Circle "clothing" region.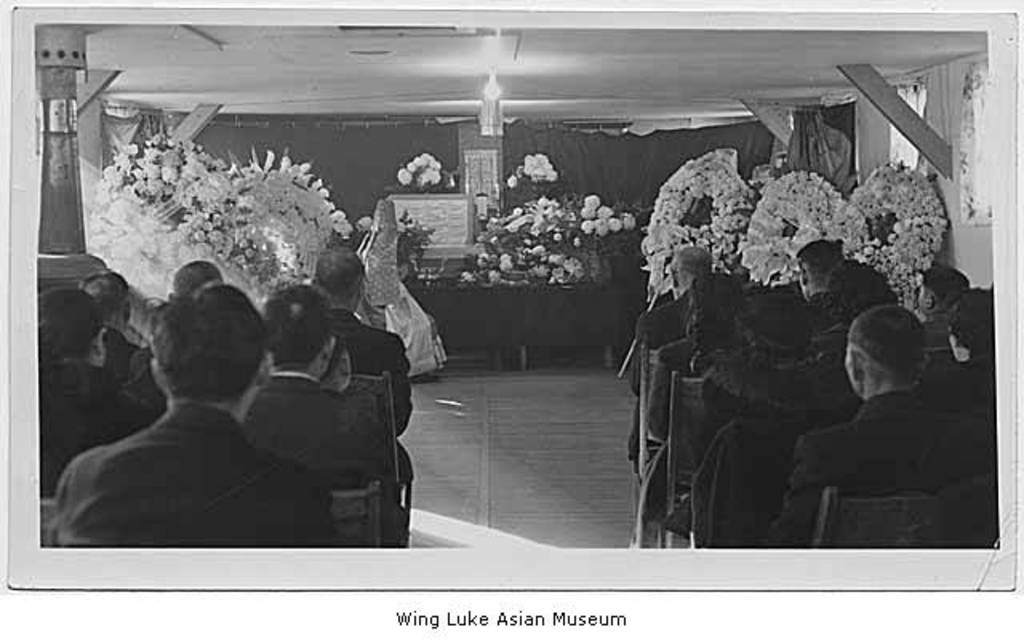
Region: (32, 358, 158, 496).
